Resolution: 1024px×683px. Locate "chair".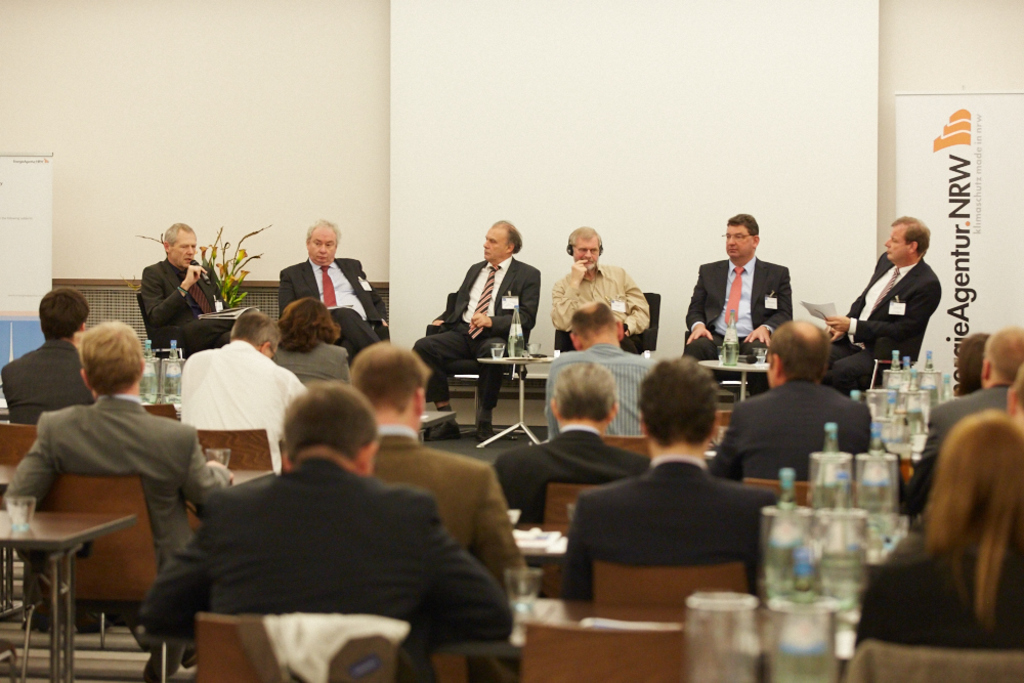
select_region(0, 424, 42, 473).
